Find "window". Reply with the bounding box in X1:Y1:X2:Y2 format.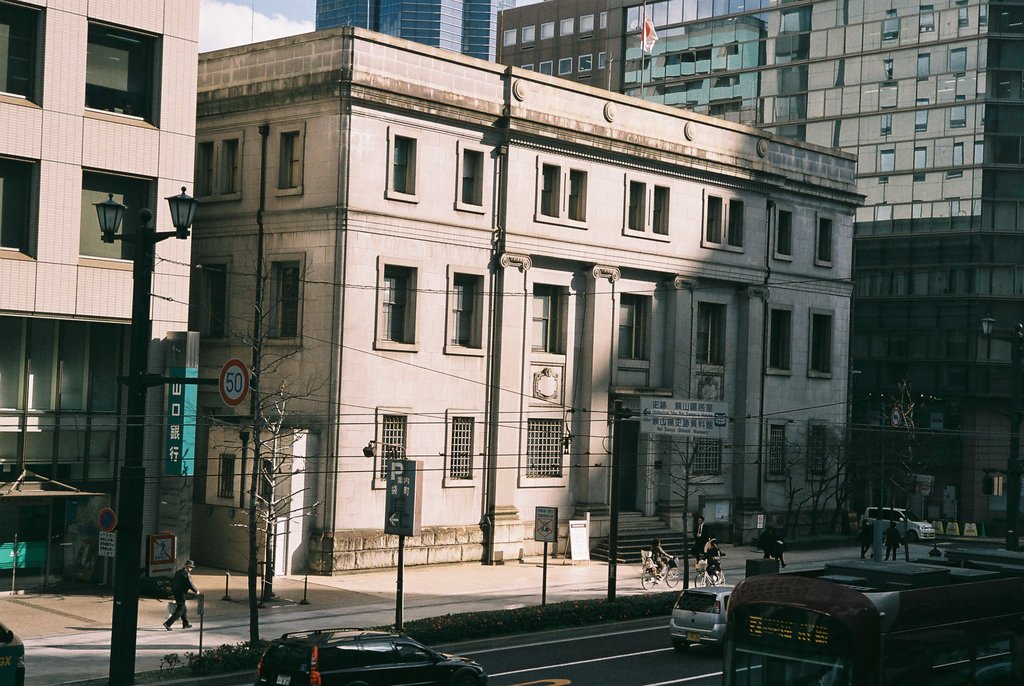
805:420:830:487.
